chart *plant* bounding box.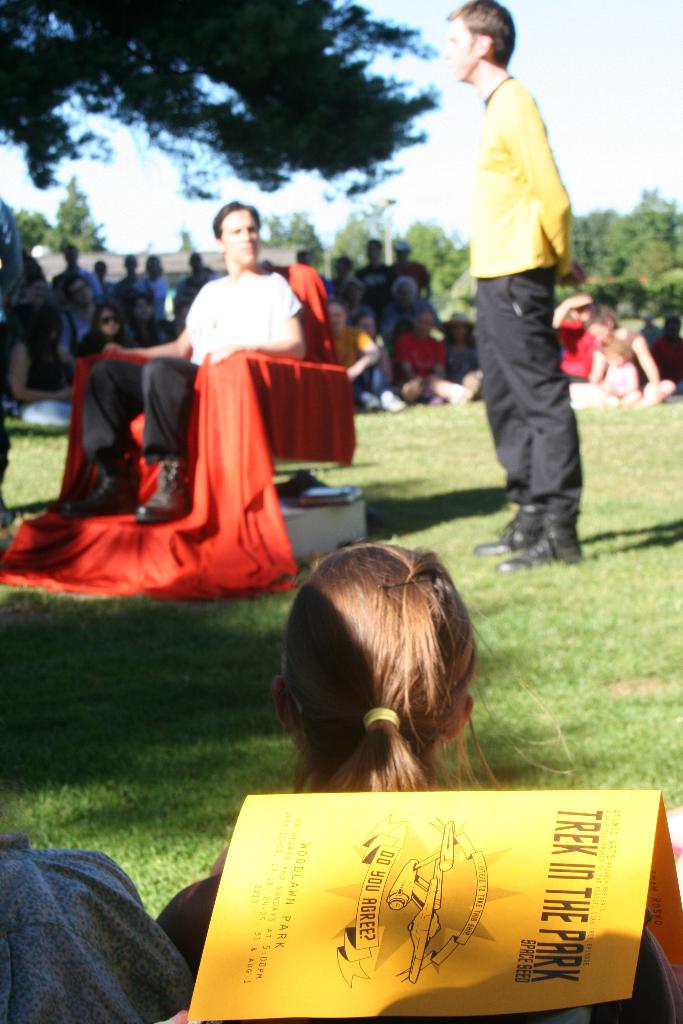
Charted: <box>641,262,682,332</box>.
